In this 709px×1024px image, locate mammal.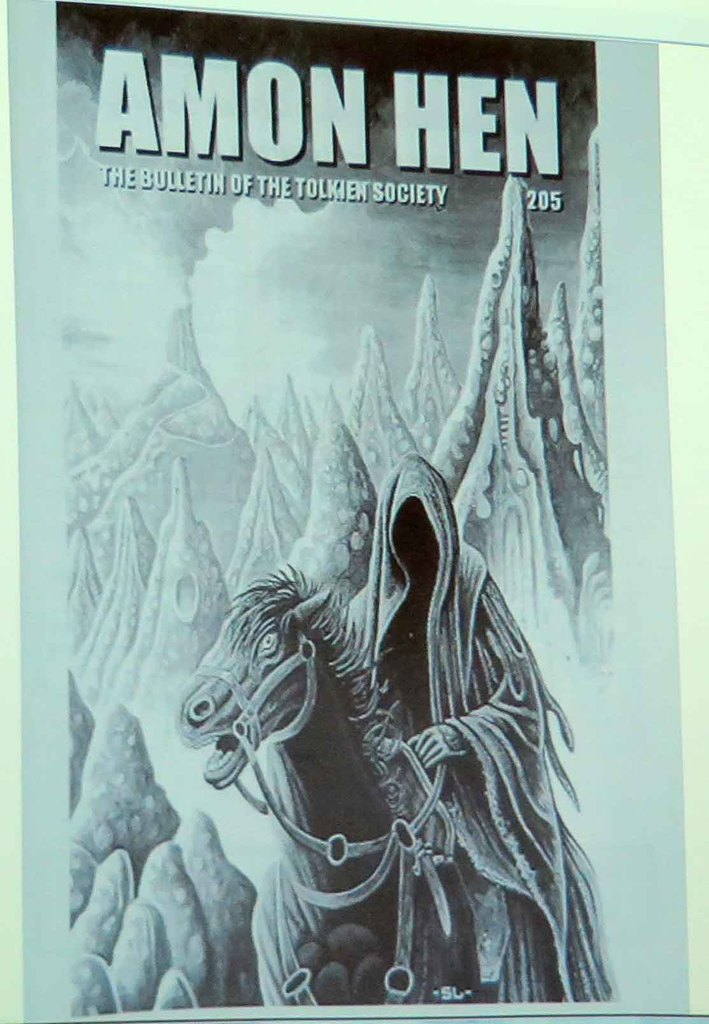
Bounding box: crop(303, 453, 570, 1015).
